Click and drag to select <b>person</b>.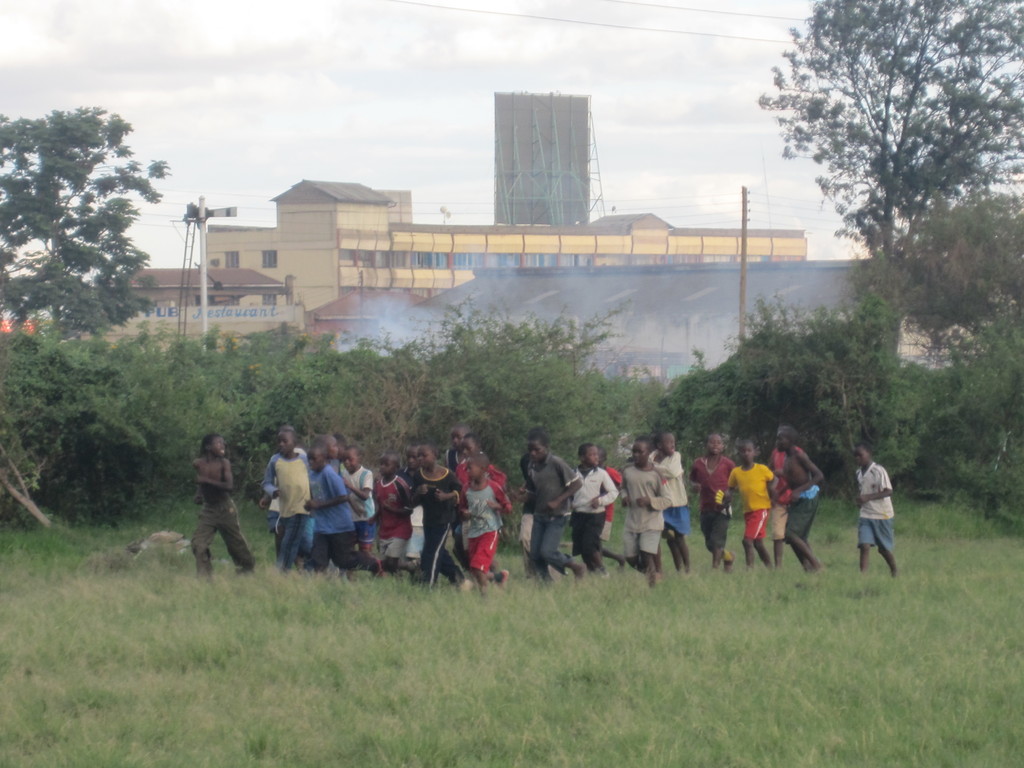
Selection: (x1=853, y1=443, x2=892, y2=580).
